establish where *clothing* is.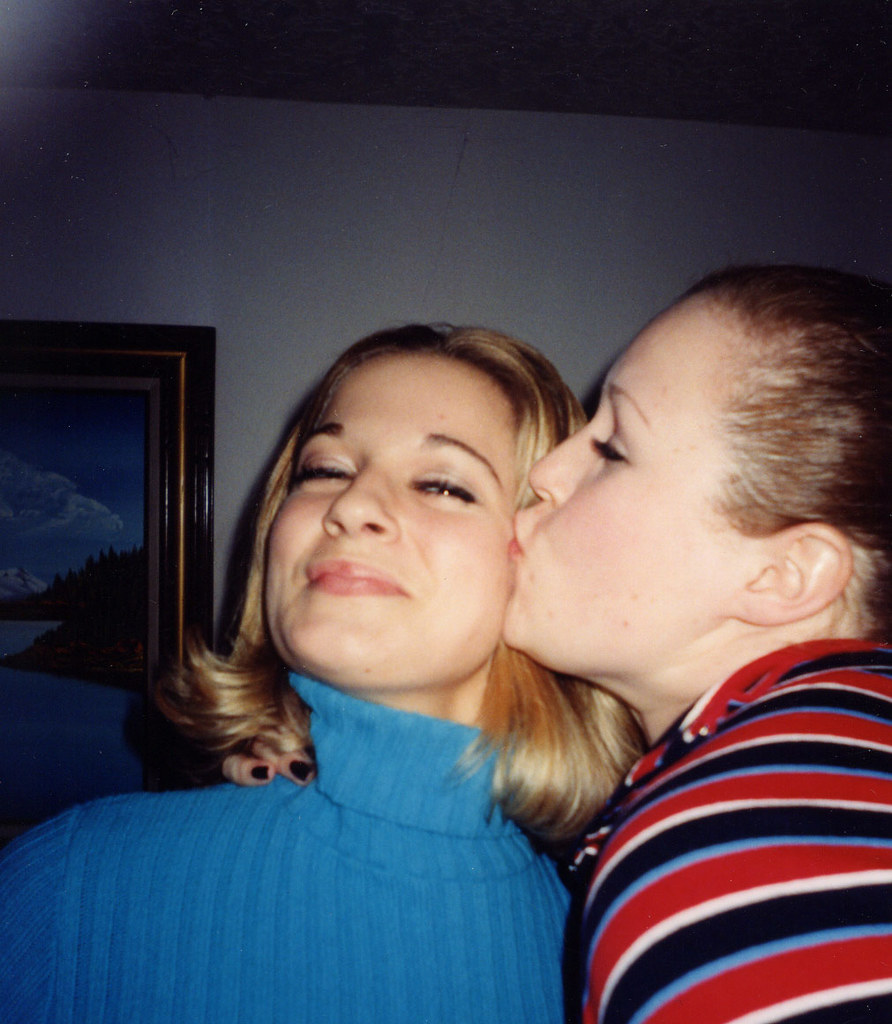
Established at detection(0, 669, 623, 1023).
